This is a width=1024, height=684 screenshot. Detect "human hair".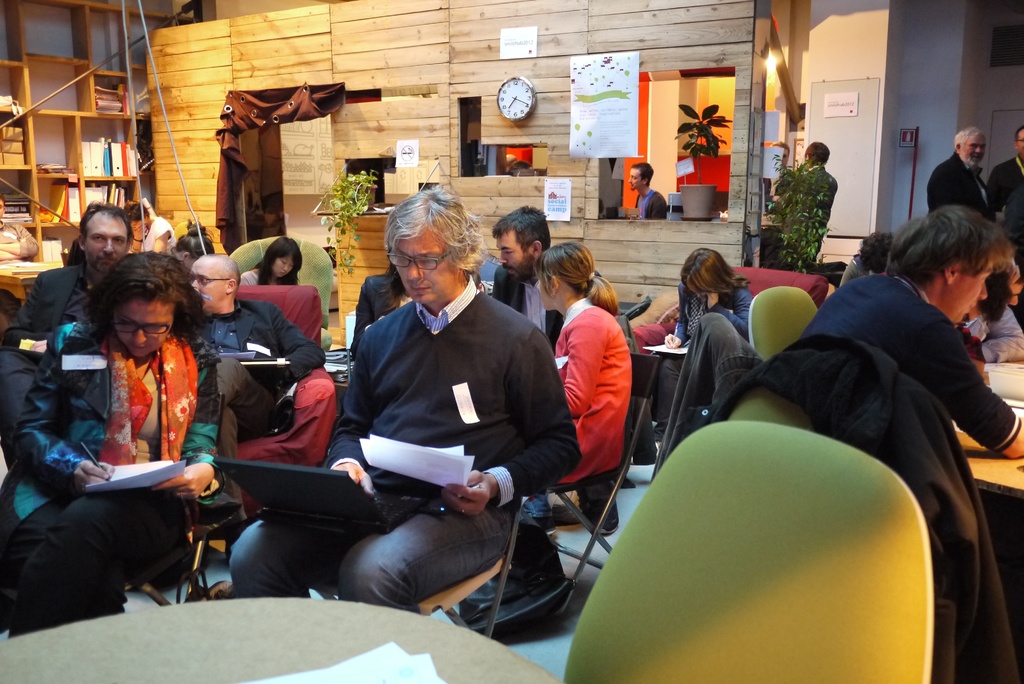
533/248/620/313.
